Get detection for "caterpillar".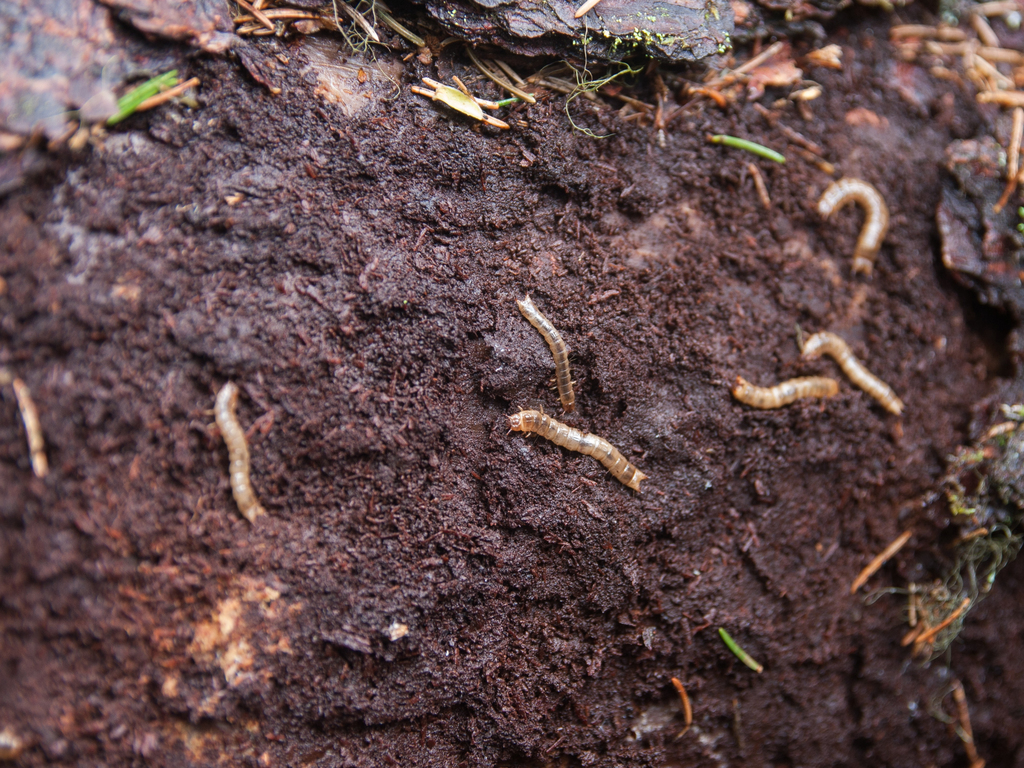
Detection: 515,292,570,408.
